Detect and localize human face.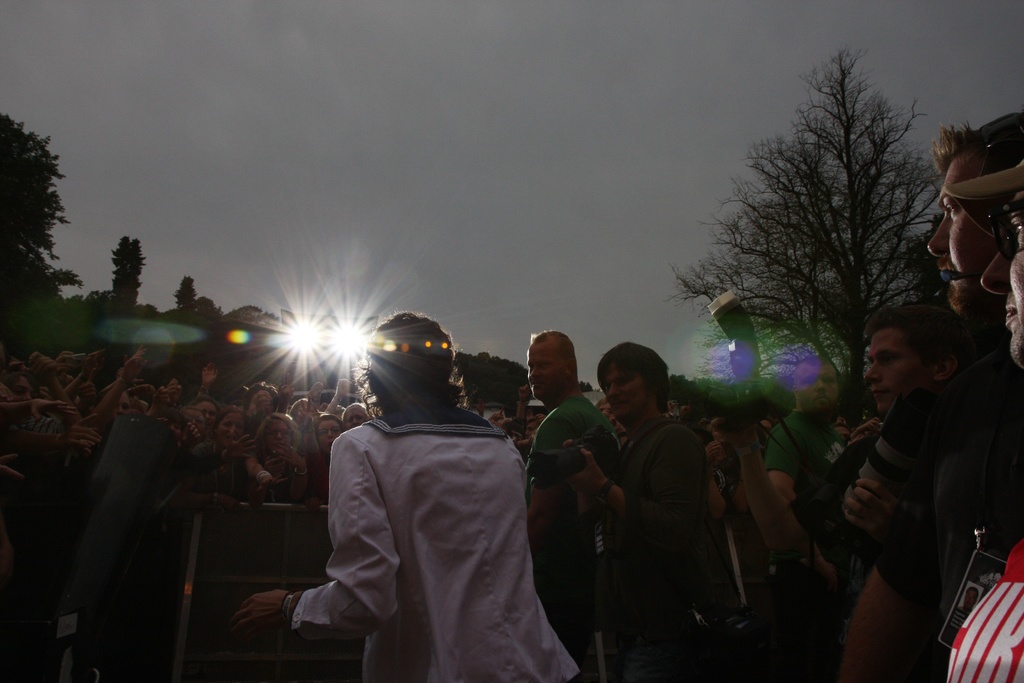
Localized at x1=982 y1=195 x2=1023 y2=355.
